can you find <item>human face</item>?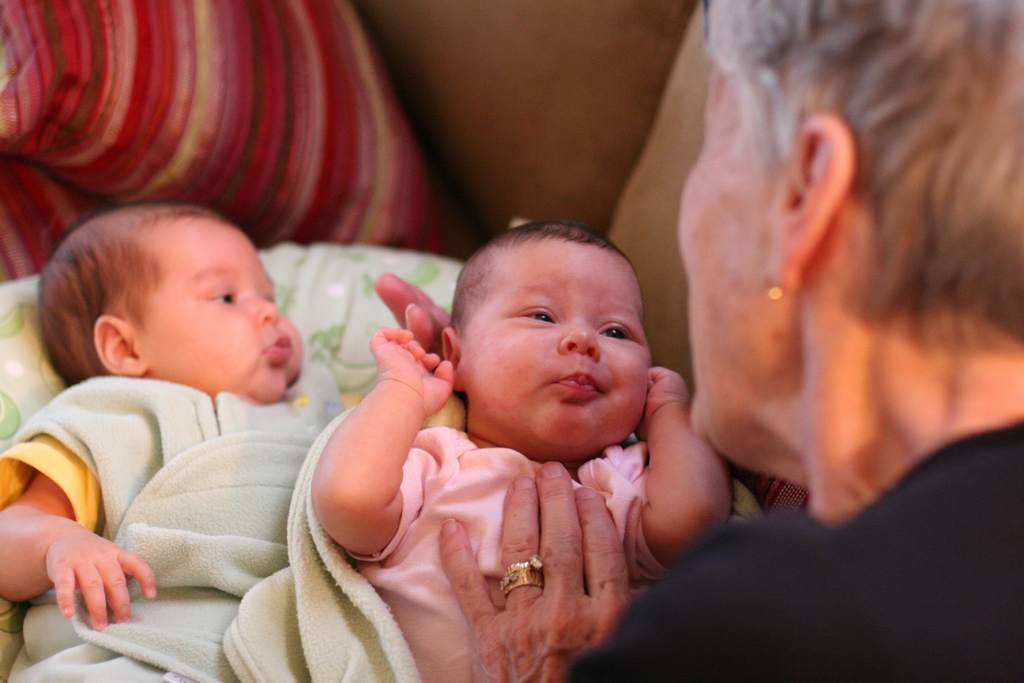
Yes, bounding box: select_region(459, 240, 646, 461).
